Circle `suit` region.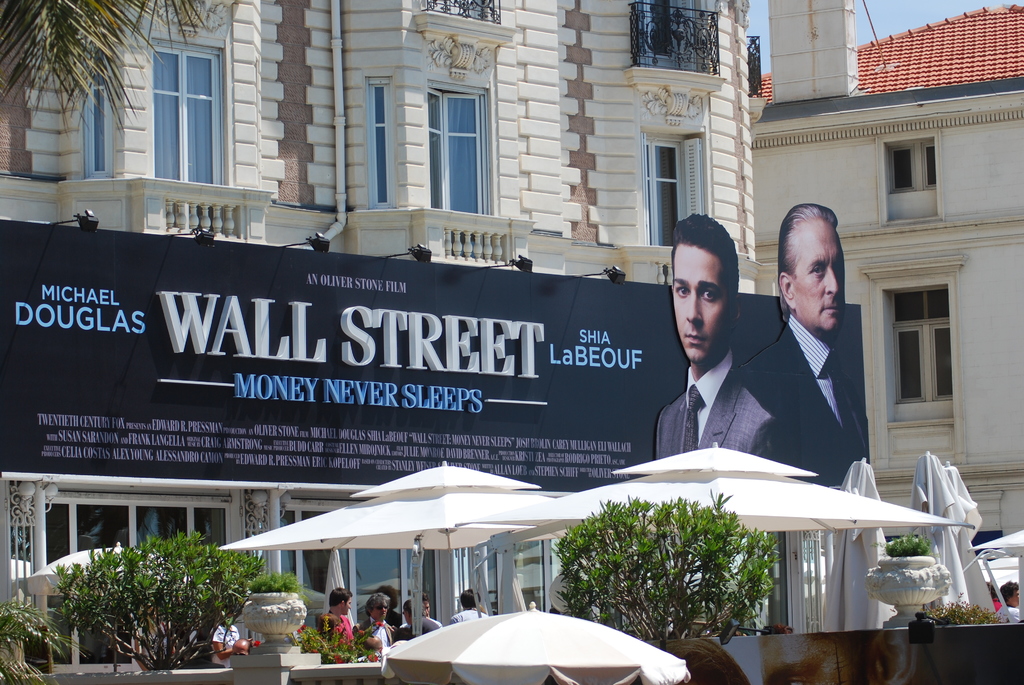
Region: 652, 350, 782, 461.
